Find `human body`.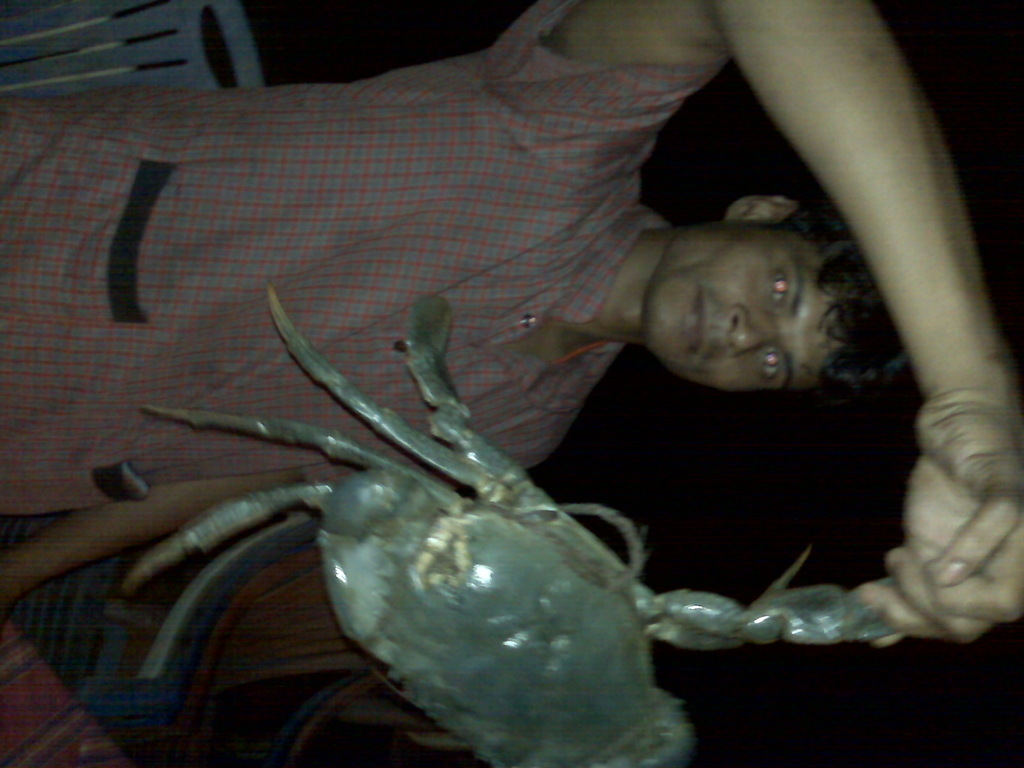
BBox(0, 0, 1023, 645).
